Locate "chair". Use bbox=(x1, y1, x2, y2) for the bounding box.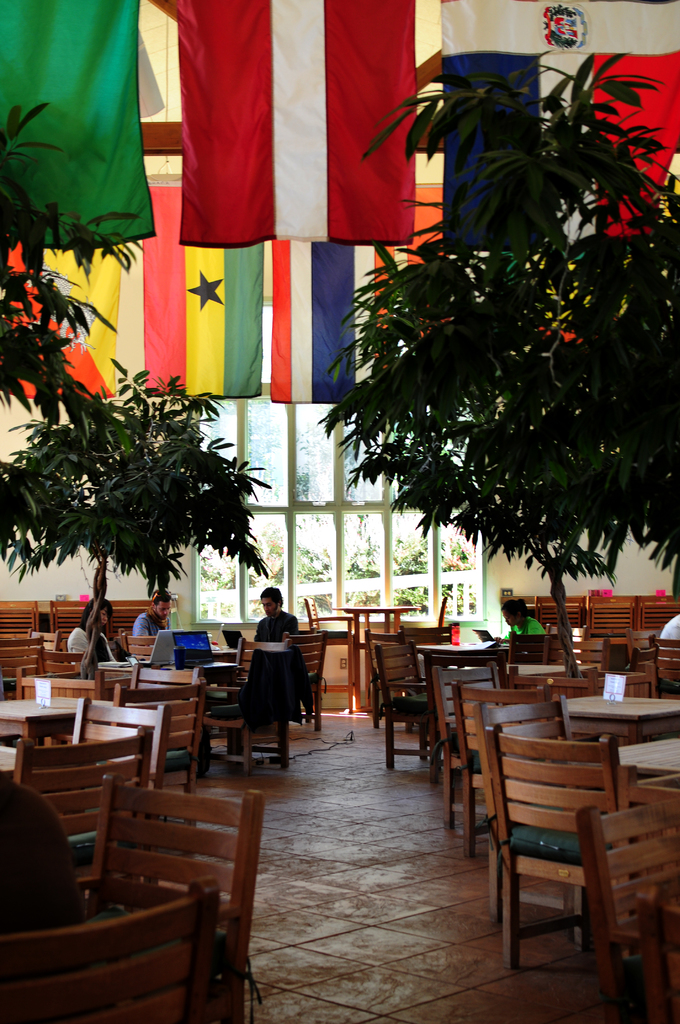
bbox=(511, 667, 600, 698).
